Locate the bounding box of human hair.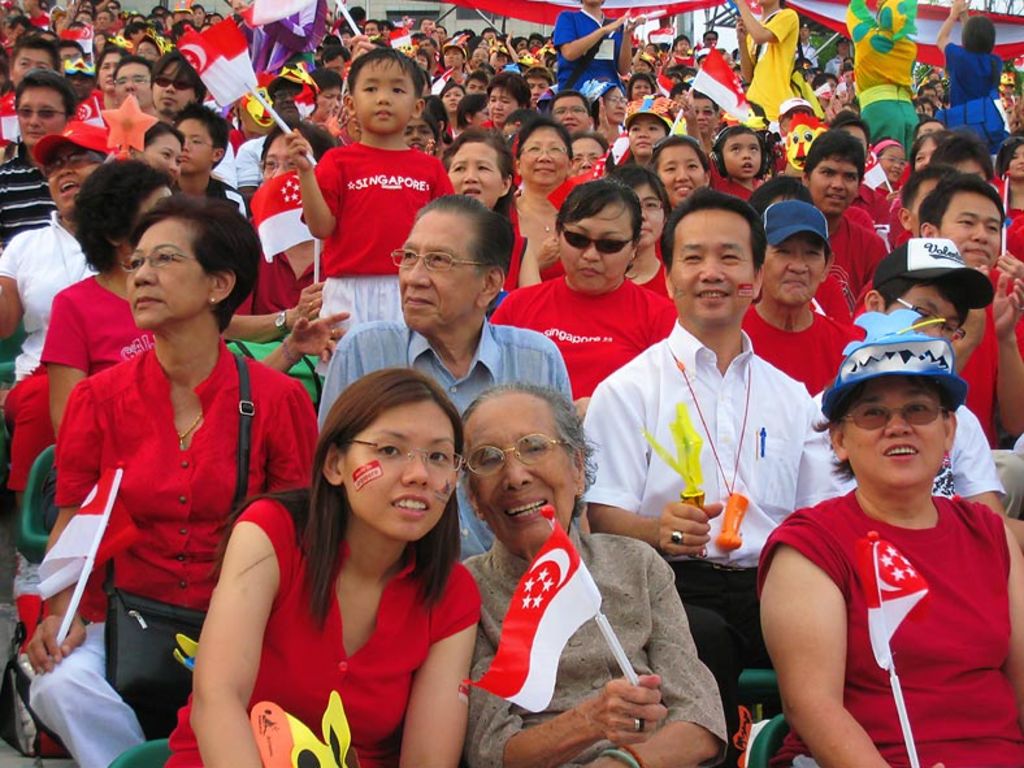
Bounding box: bbox=(460, 97, 489, 114).
